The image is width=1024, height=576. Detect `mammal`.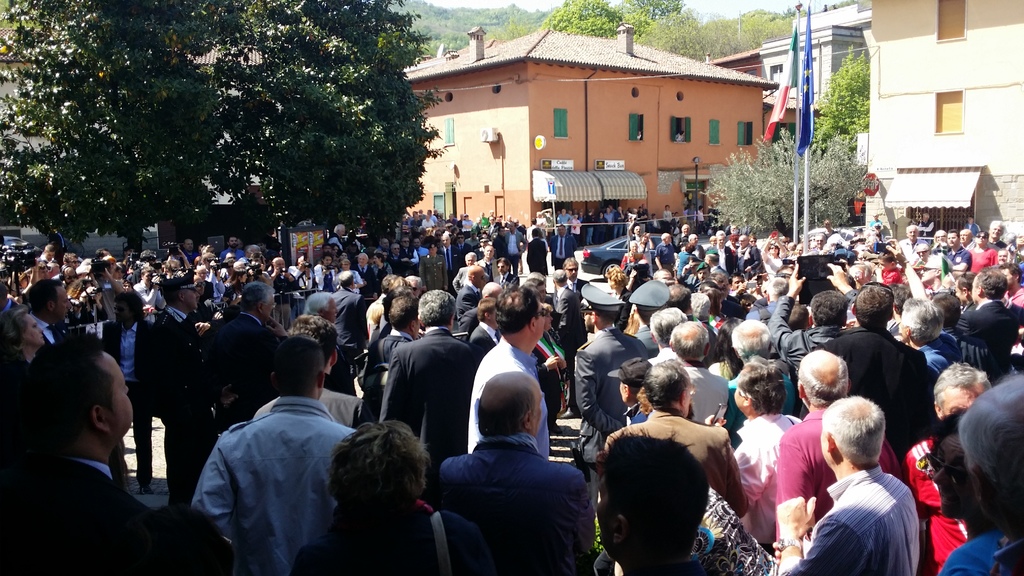
Detection: [x1=957, y1=368, x2=1023, y2=575].
